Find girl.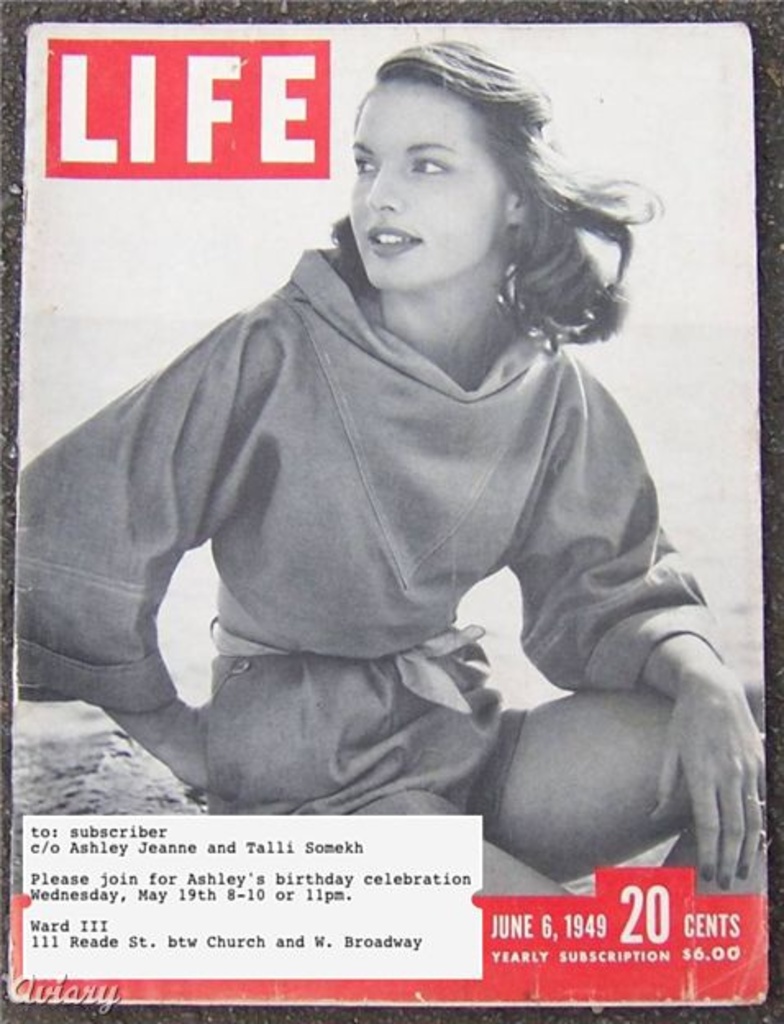
select_region(15, 39, 768, 901).
